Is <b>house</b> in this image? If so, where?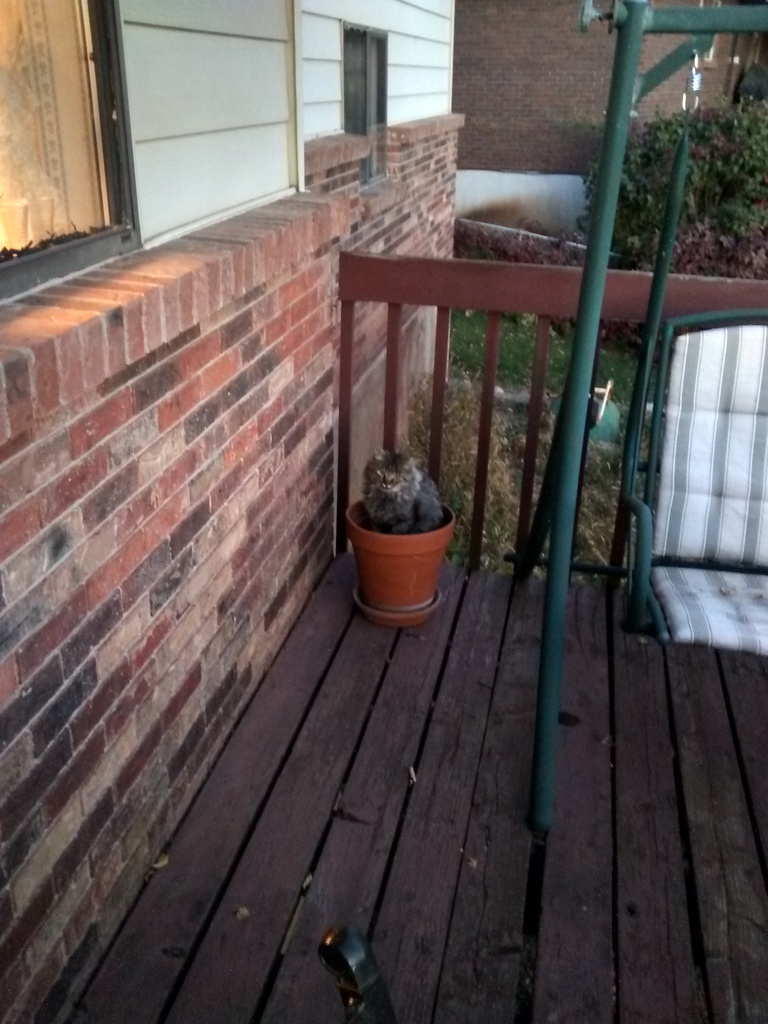
Yes, at {"x1": 0, "y1": 0, "x2": 767, "y2": 1023}.
